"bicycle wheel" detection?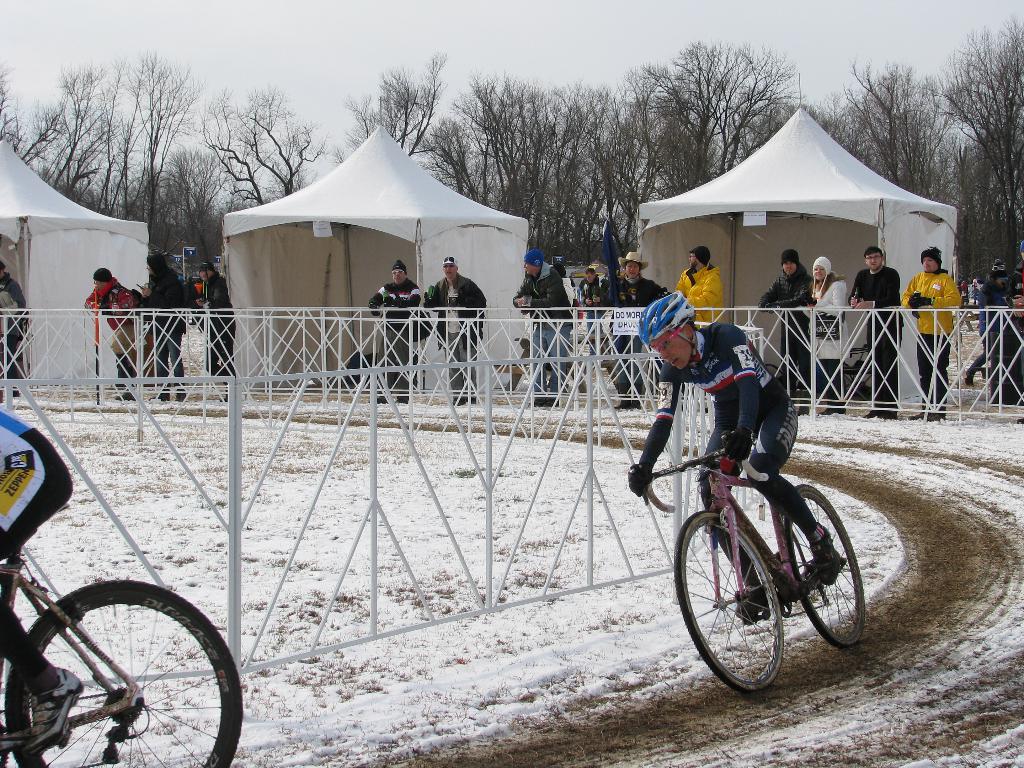
l=0, t=568, r=223, b=757
